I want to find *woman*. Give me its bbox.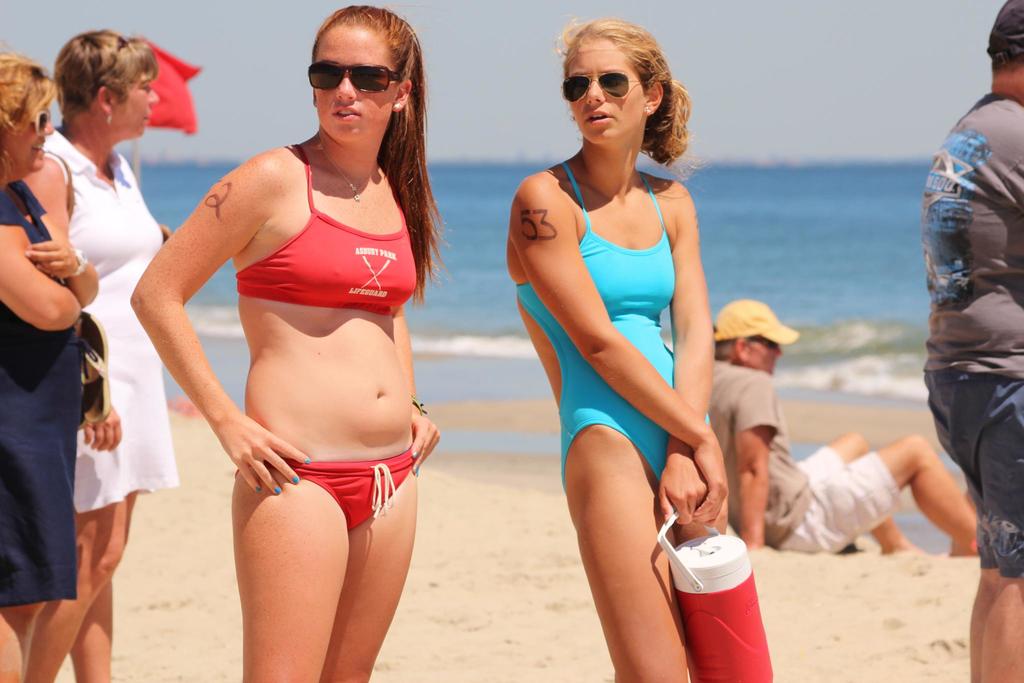
left=38, top=28, right=179, bottom=682.
